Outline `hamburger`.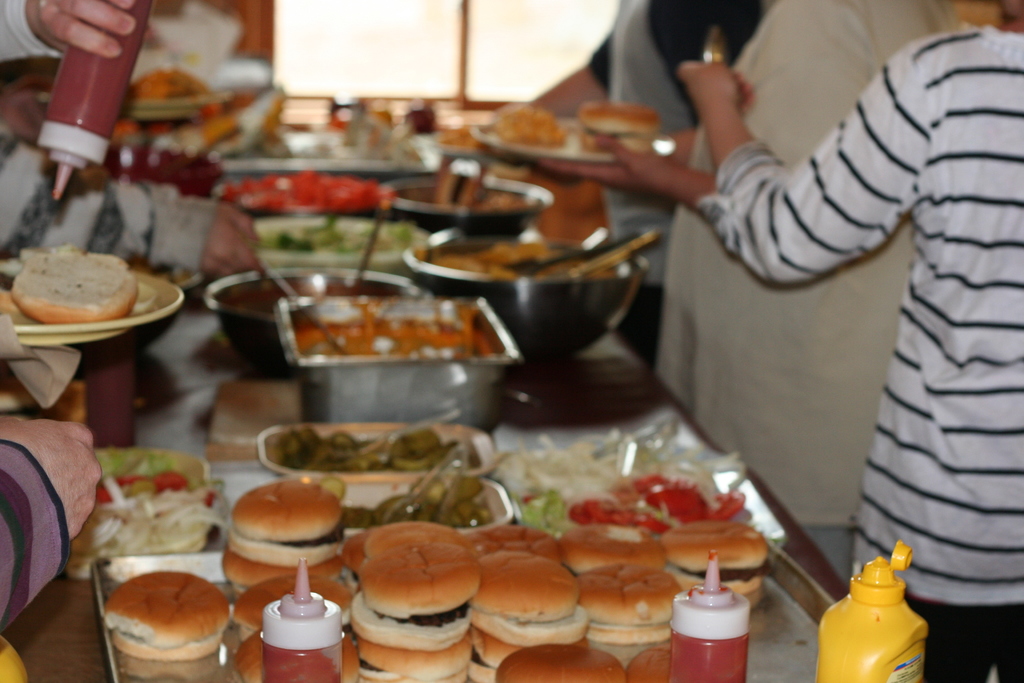
Outline: 348, 520, 466, 577.
